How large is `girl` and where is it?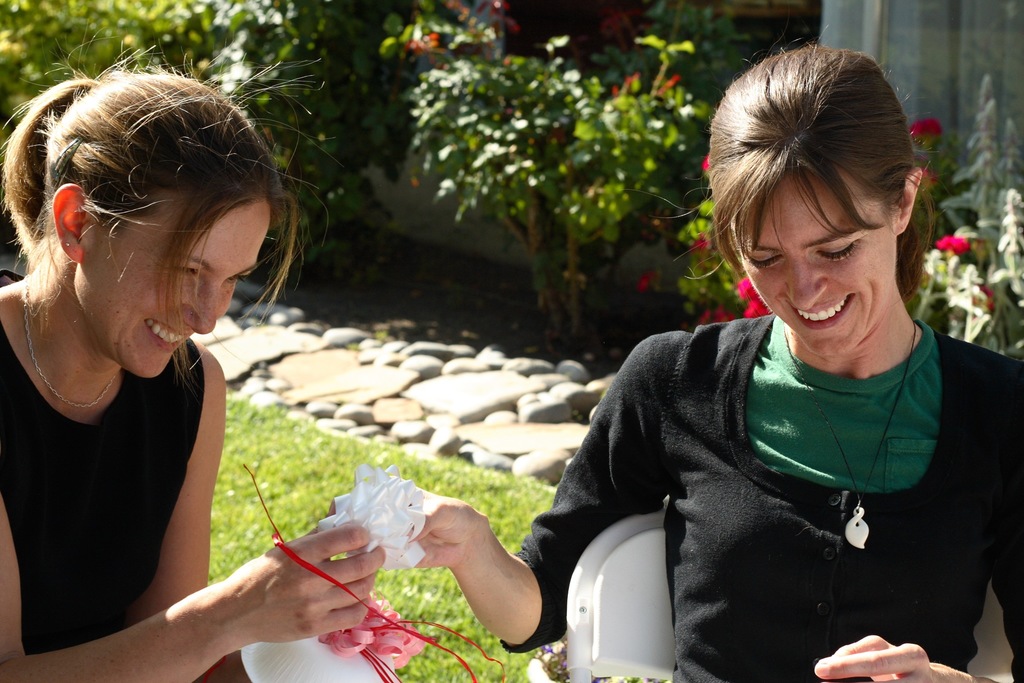
Bounding box: 365, 35, 1023, 682.
